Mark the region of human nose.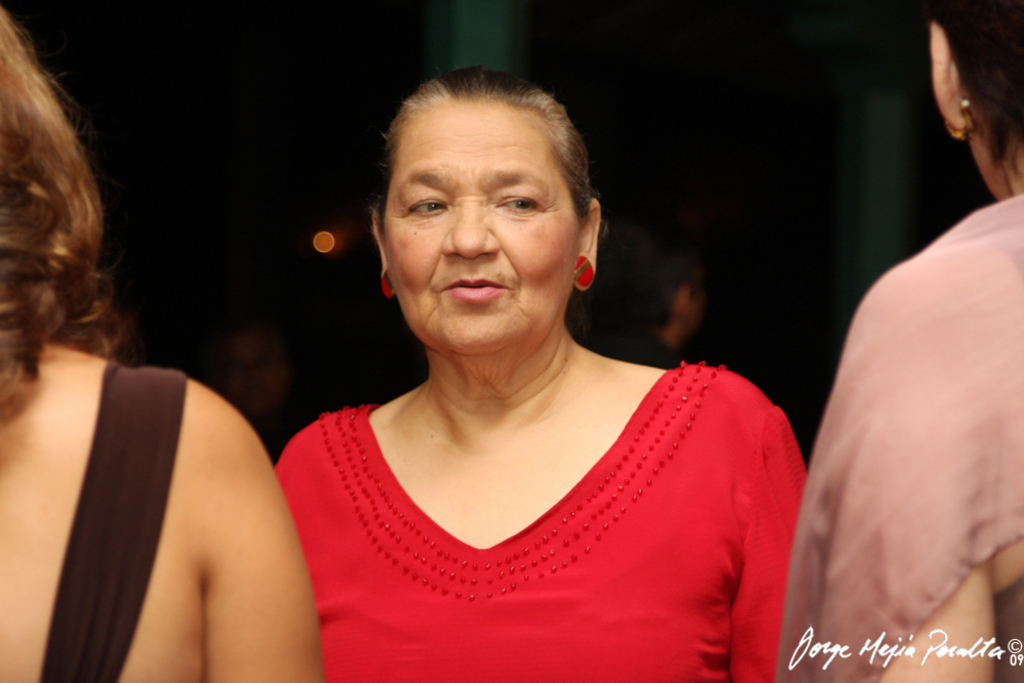
Region: (436,194,500,261).
